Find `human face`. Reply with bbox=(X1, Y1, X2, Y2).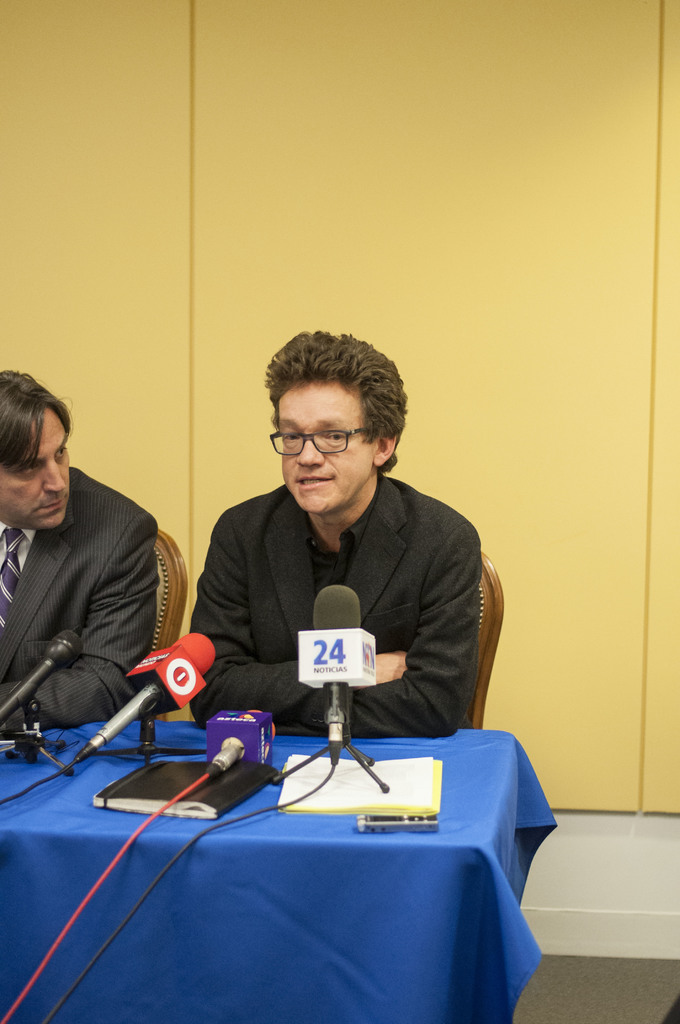
bbox=(0, 412, 72, 532).
